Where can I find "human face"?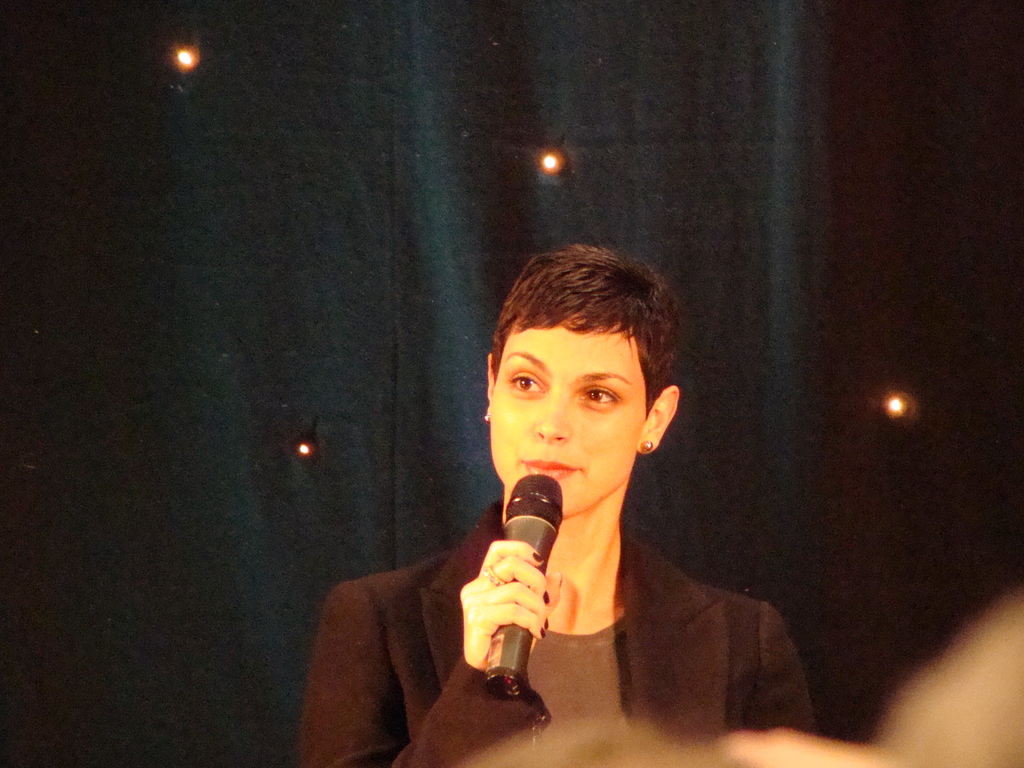
You can find it at (x1=493, y1=323, x2=637, y2=527).
